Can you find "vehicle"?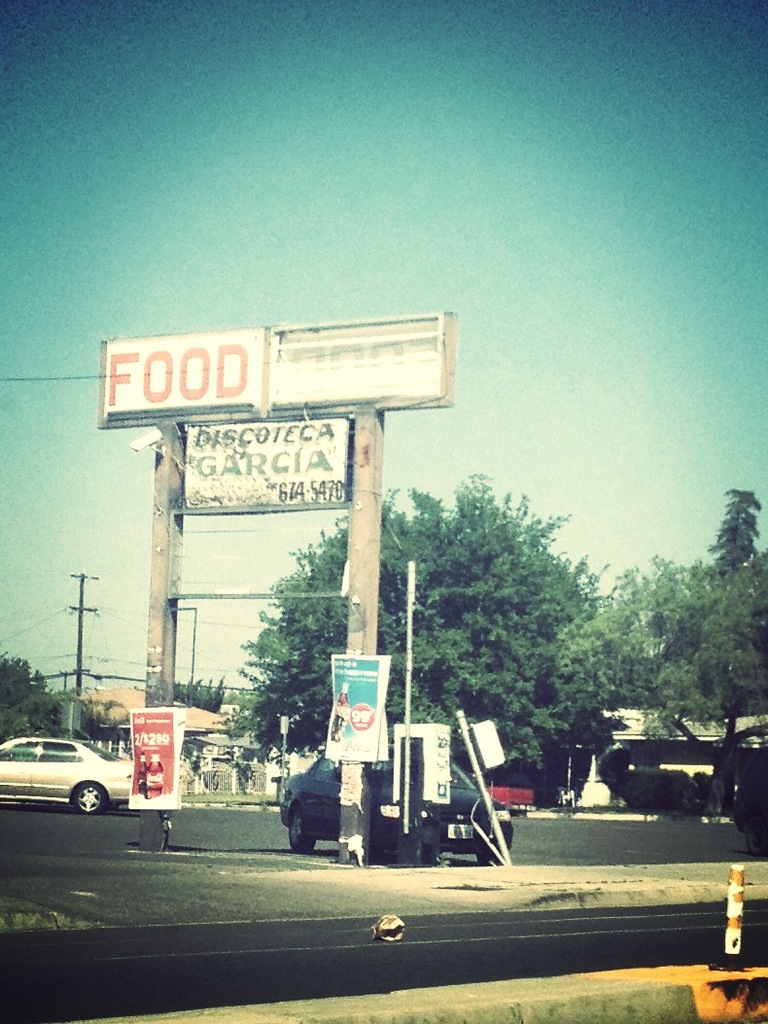
Yes, bounding box: <region>727, 744, 767, 858</region>.
